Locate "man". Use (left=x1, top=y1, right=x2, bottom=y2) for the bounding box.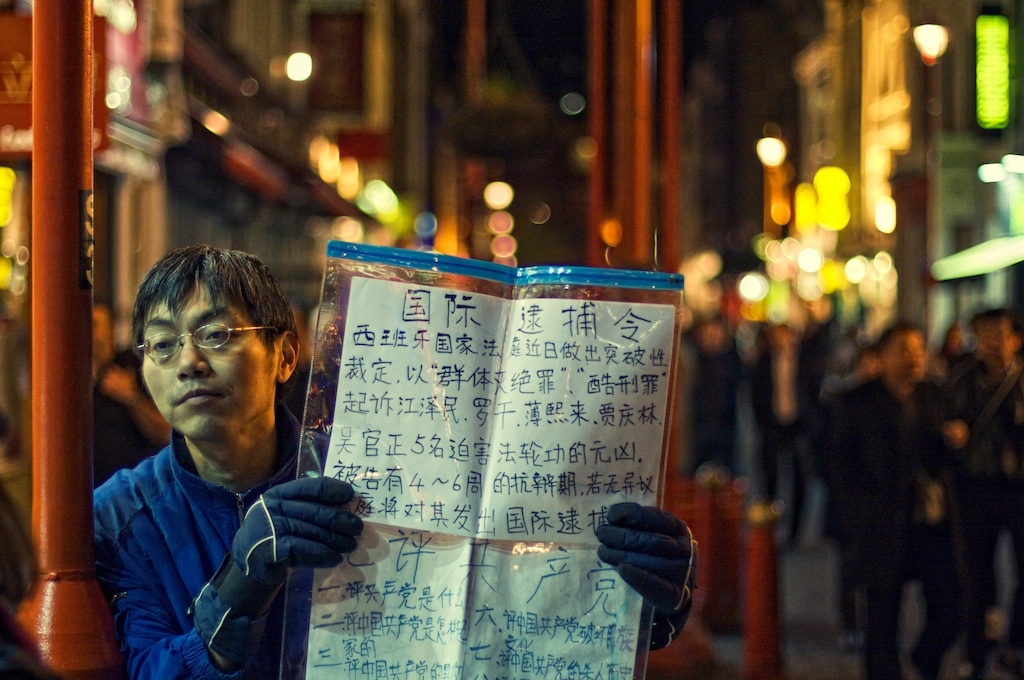
(left=811, top=311, right=978, bottom=677).
